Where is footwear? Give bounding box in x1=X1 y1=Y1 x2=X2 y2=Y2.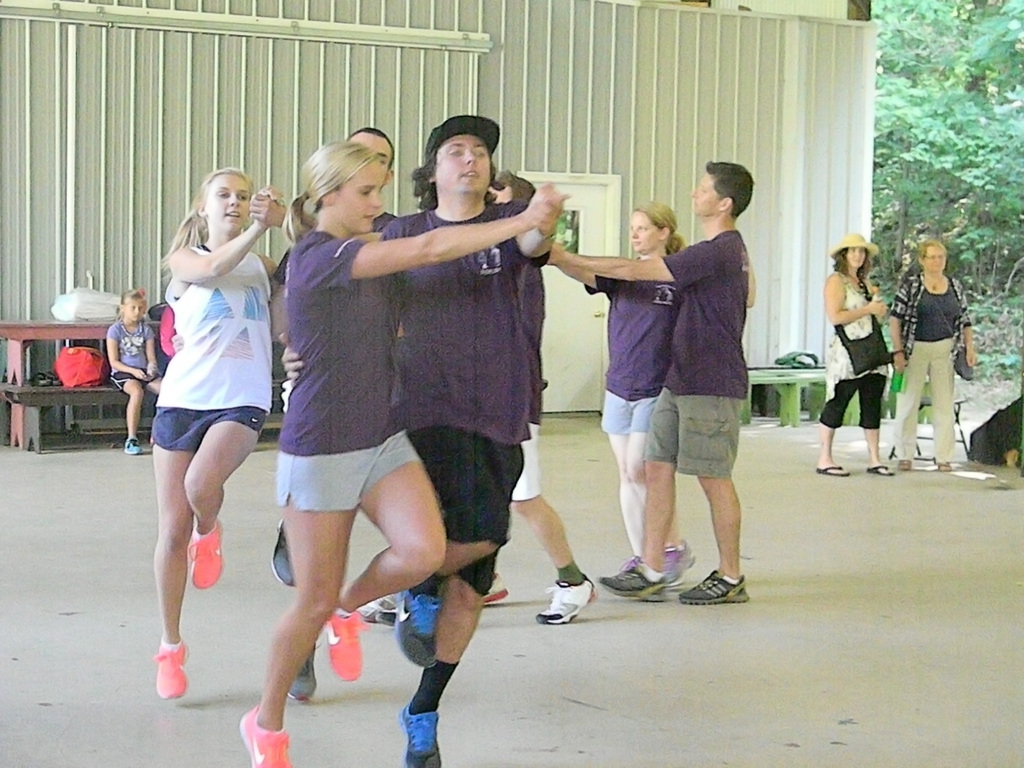
x1=896 y1=460 x2=912 y2=471.
